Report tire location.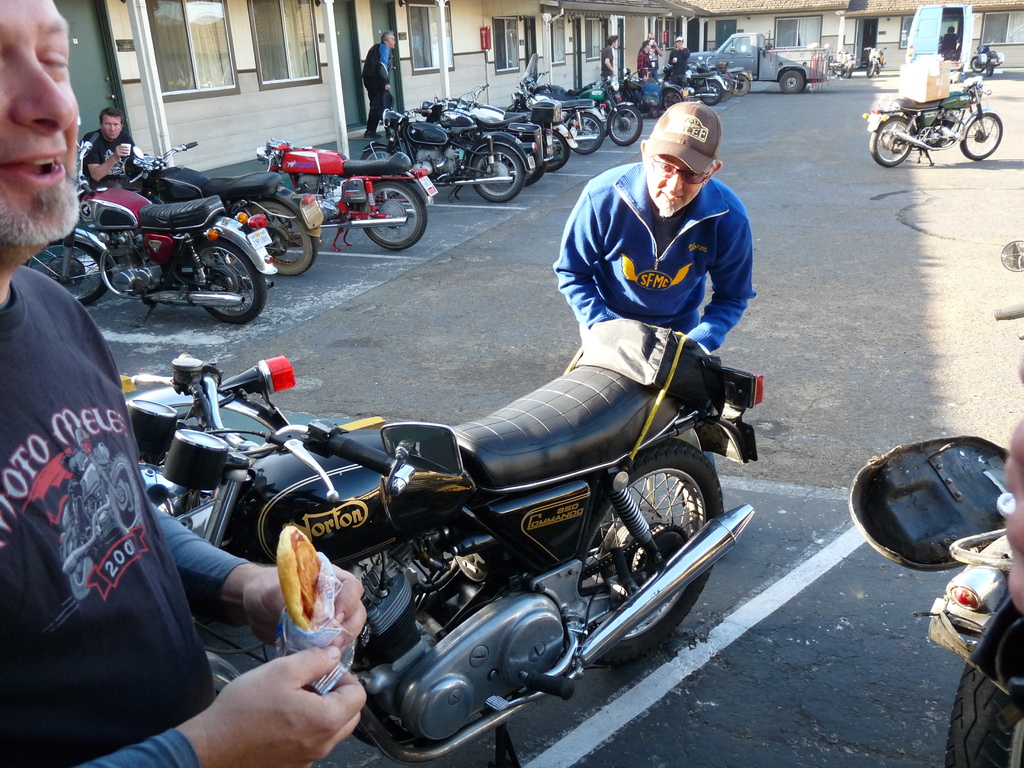
Report: {"x1": 944, "y1": 663, "x2": 1023, "y2": 767}.
